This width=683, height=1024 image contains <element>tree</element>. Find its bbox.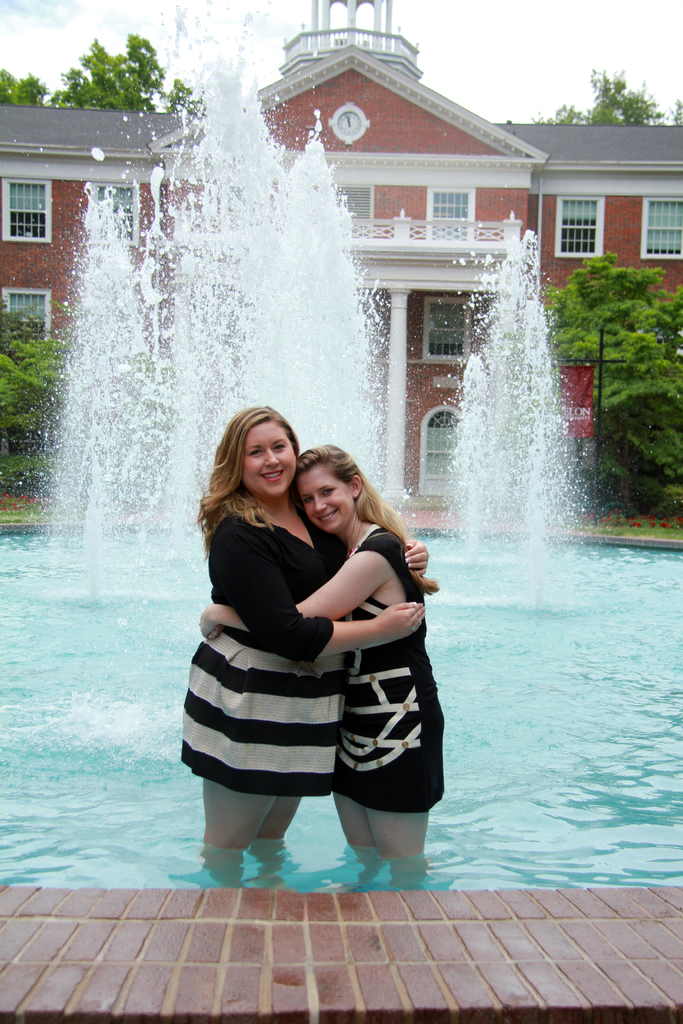
crop(535, 63, 680, 127).
